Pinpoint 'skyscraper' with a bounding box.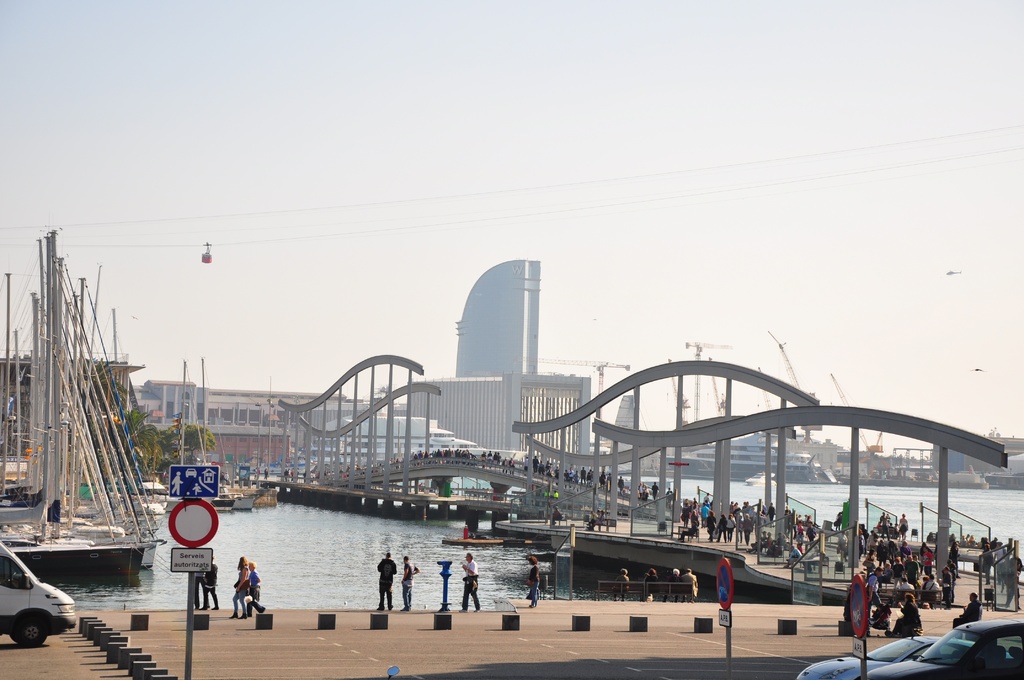
detection(397, 259, 587, 476).
